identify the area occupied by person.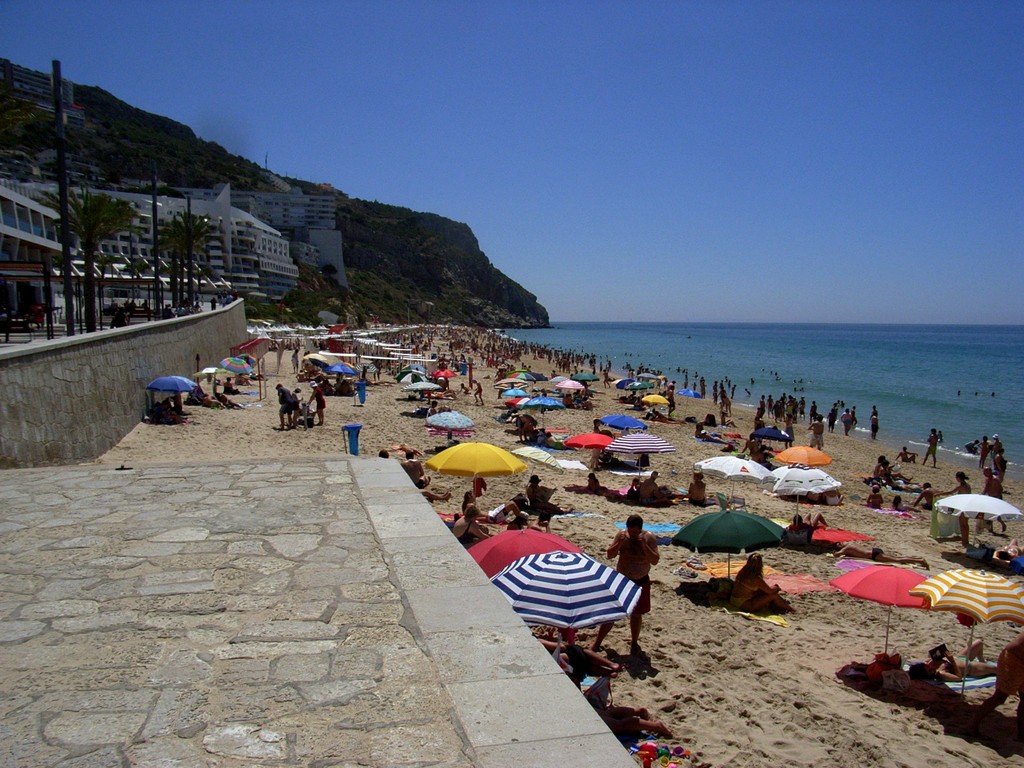
Area: x1=639, y1=471, x2=671, y2=500.
